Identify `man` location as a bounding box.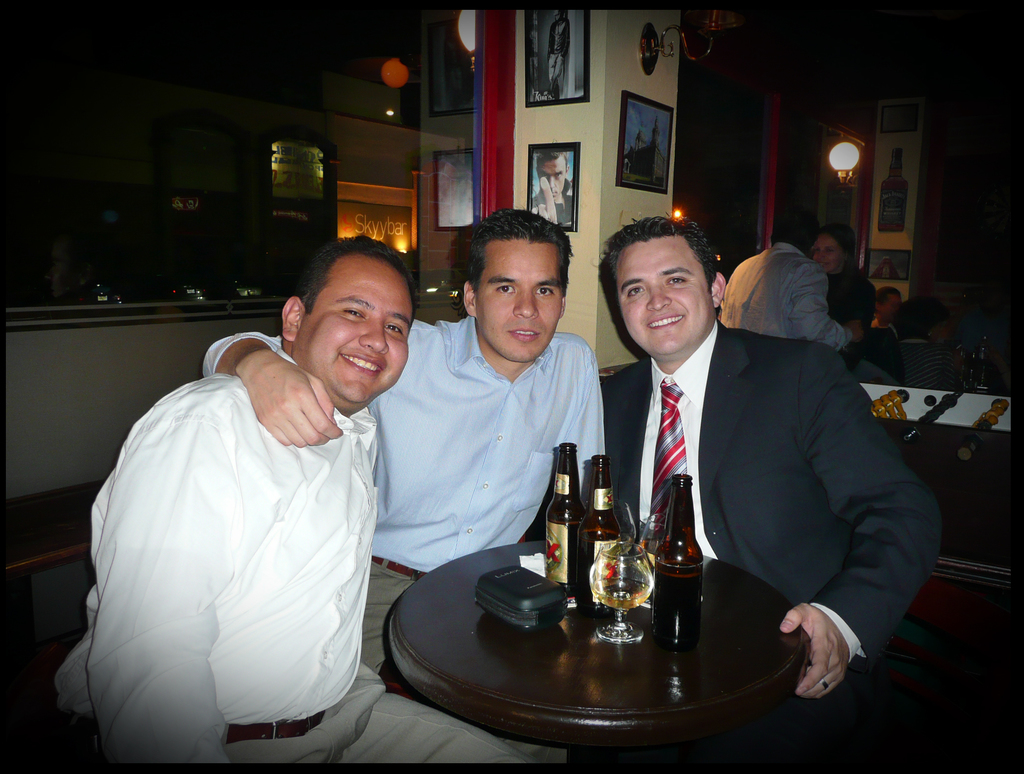
{"x1": 870, "y1": 287, "x2": 906, "y2": 341}.
